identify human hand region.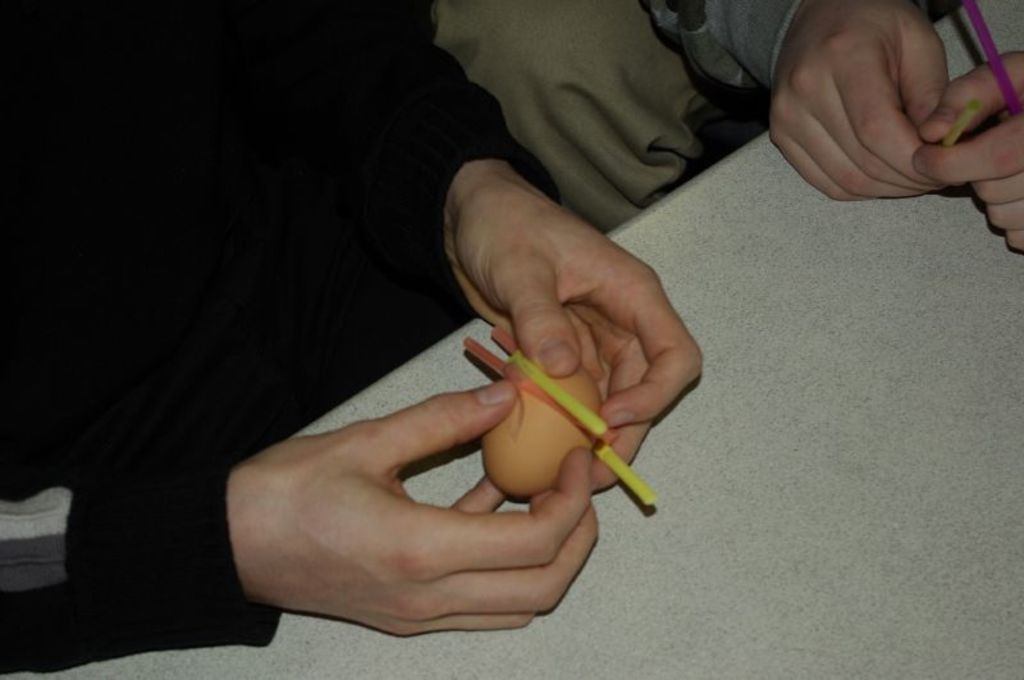
Region: left=447, top=175, right=709, bottom=489.
